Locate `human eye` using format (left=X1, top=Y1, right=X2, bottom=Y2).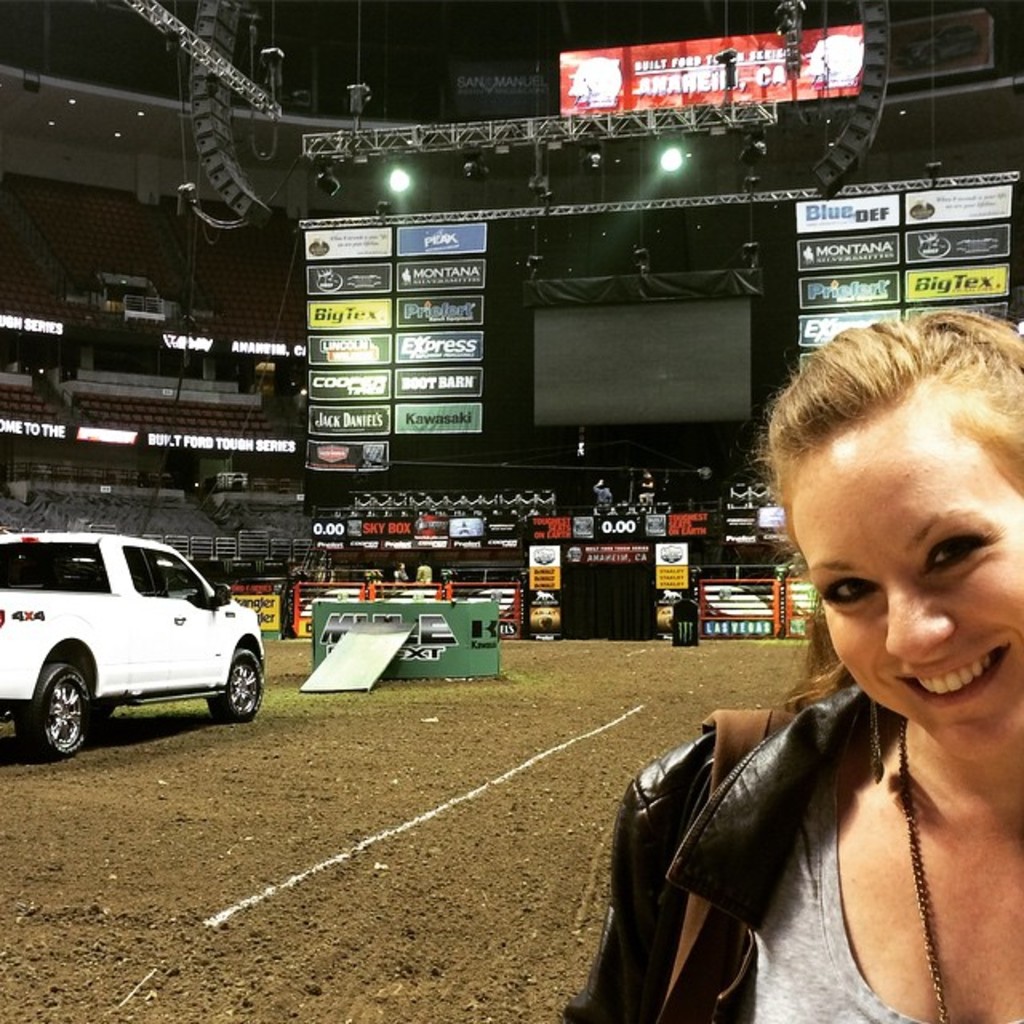
(left=814, top=576, right=882, bottom=613).
